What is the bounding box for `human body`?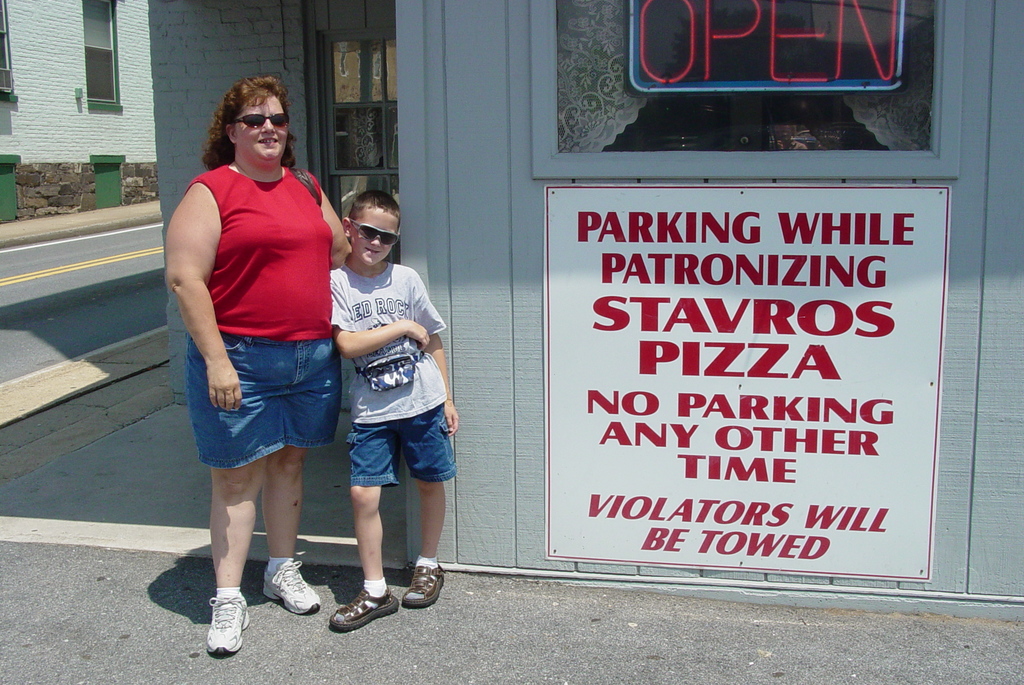
182:106:351:608.
